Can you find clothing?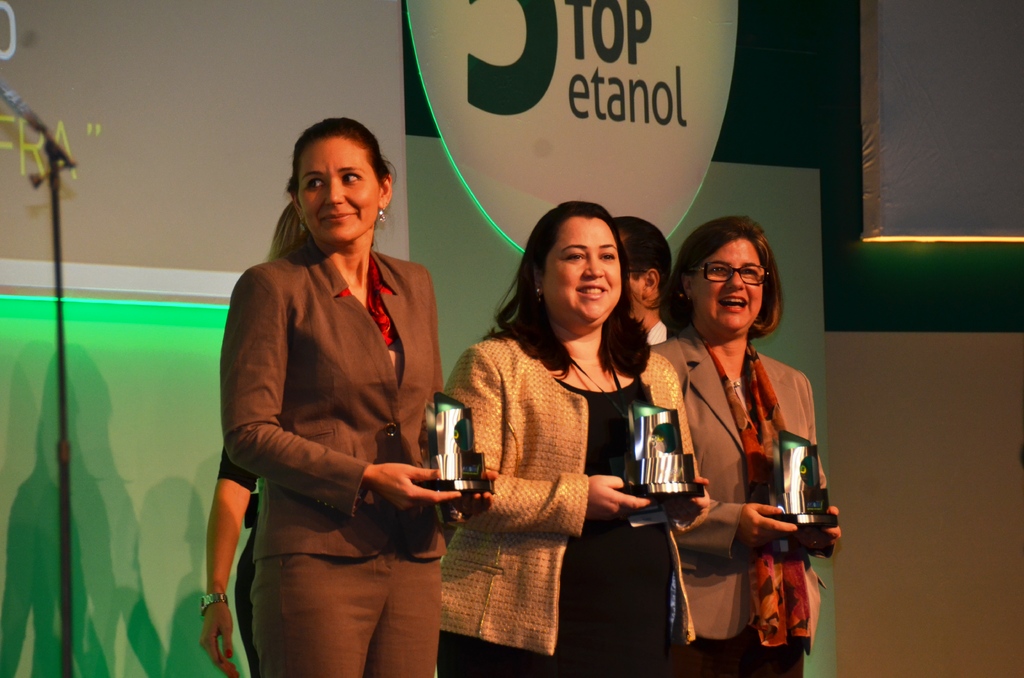
Yes, bounding box: bbox=[440, 332, 703, 677].
